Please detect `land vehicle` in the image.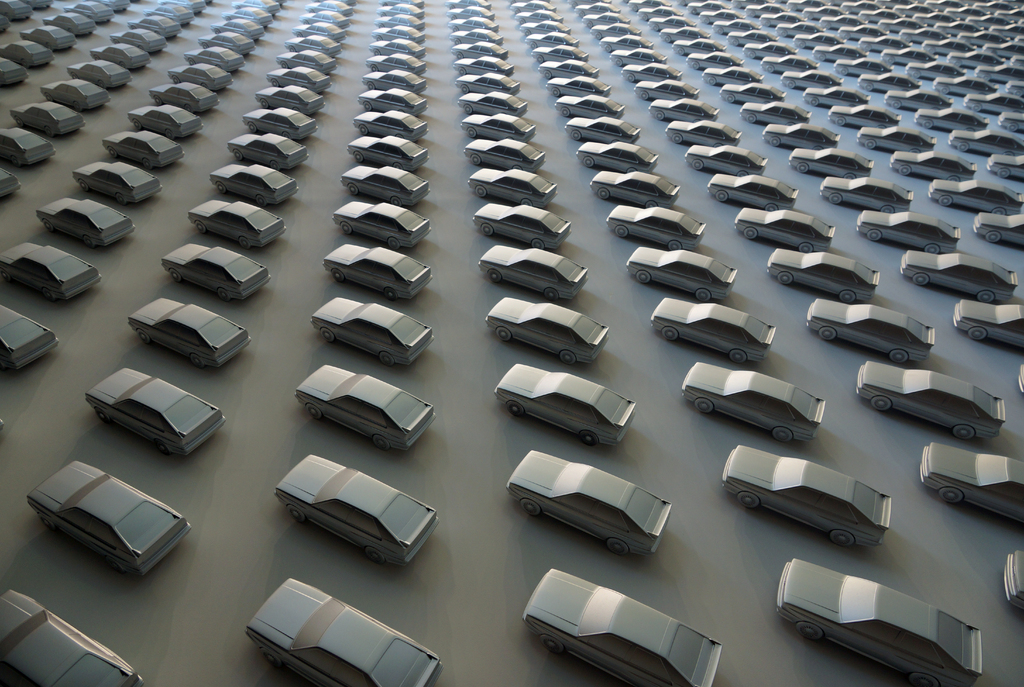
986, 153, 1023, 179.
